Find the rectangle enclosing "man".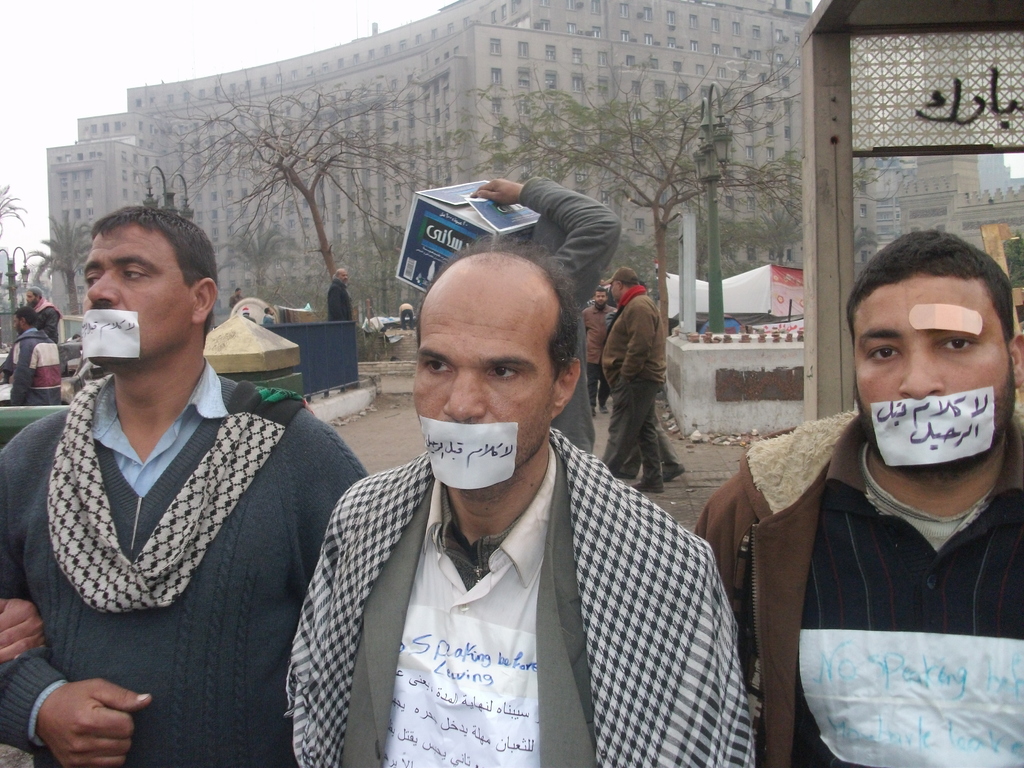
599,280,682,484.
